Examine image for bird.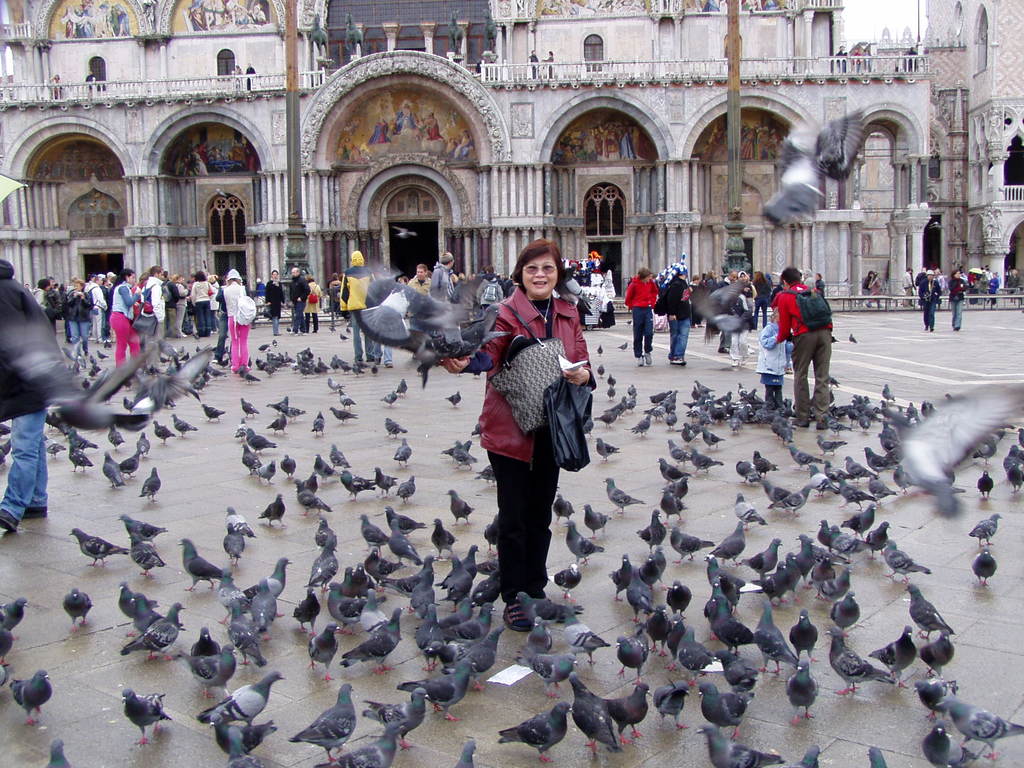
Examination result: select_region(363, 539, 396, 582).
